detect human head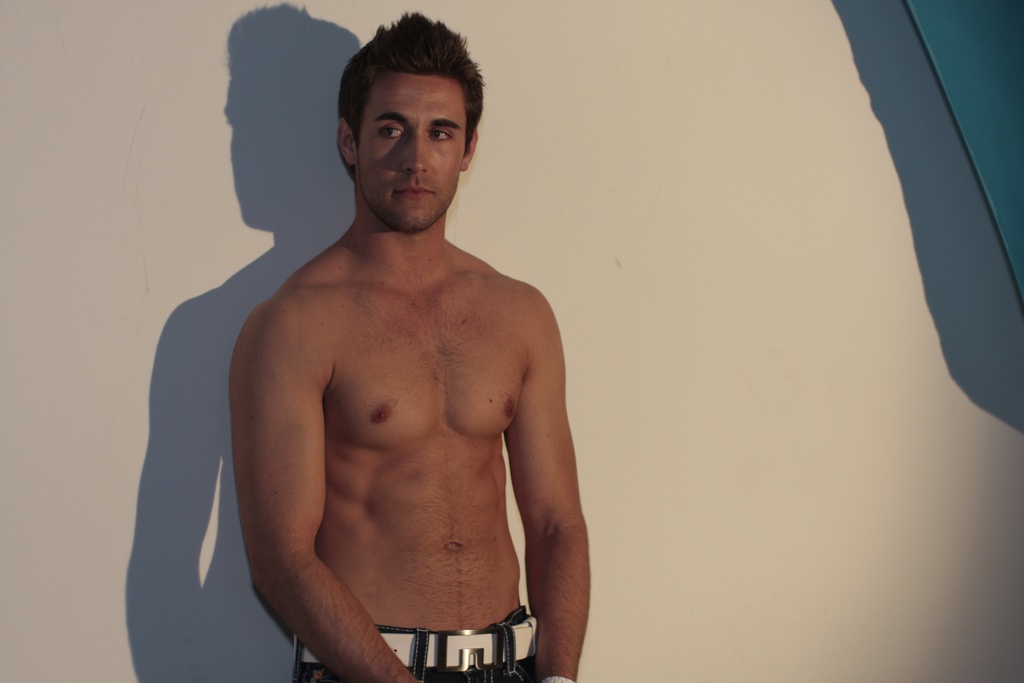
(x1=326, y1=17, x2=497, y2=233)
